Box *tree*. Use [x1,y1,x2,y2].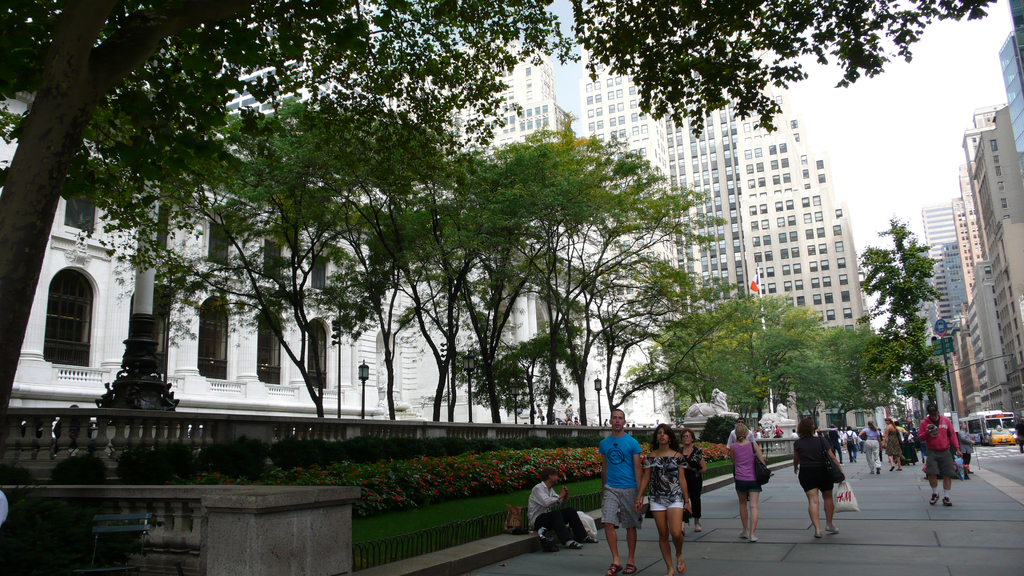
[845,220,960,416].
